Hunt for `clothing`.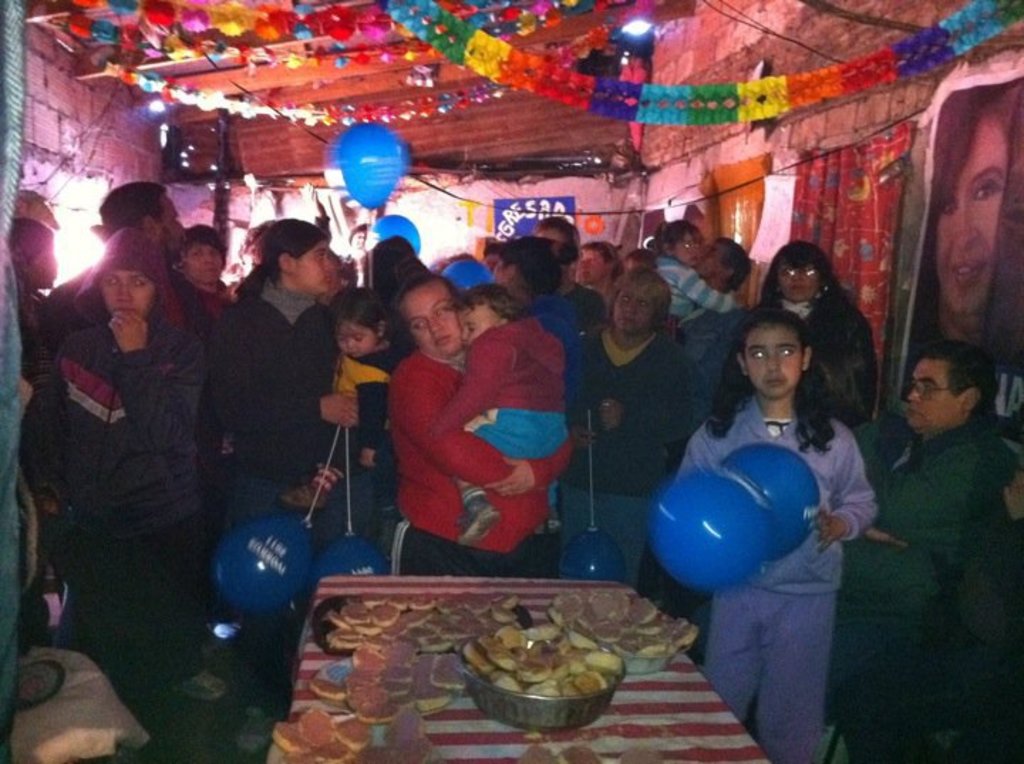
Hunted down at 678, 368, 879, 763.
